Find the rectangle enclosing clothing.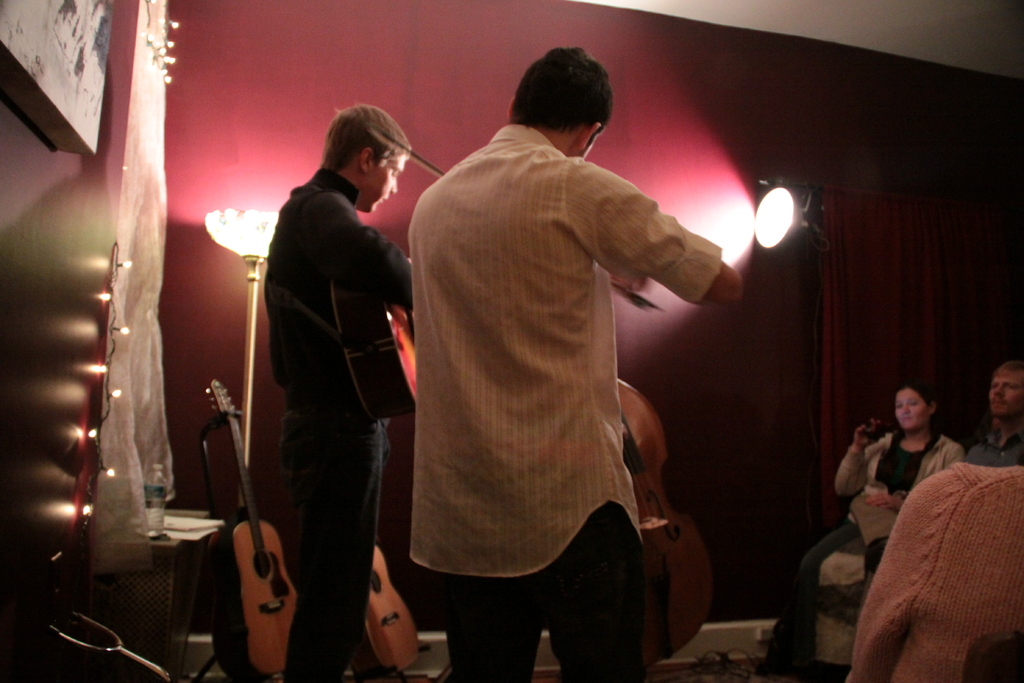
<bbox>407, 120, 724, 586</bbox>.
